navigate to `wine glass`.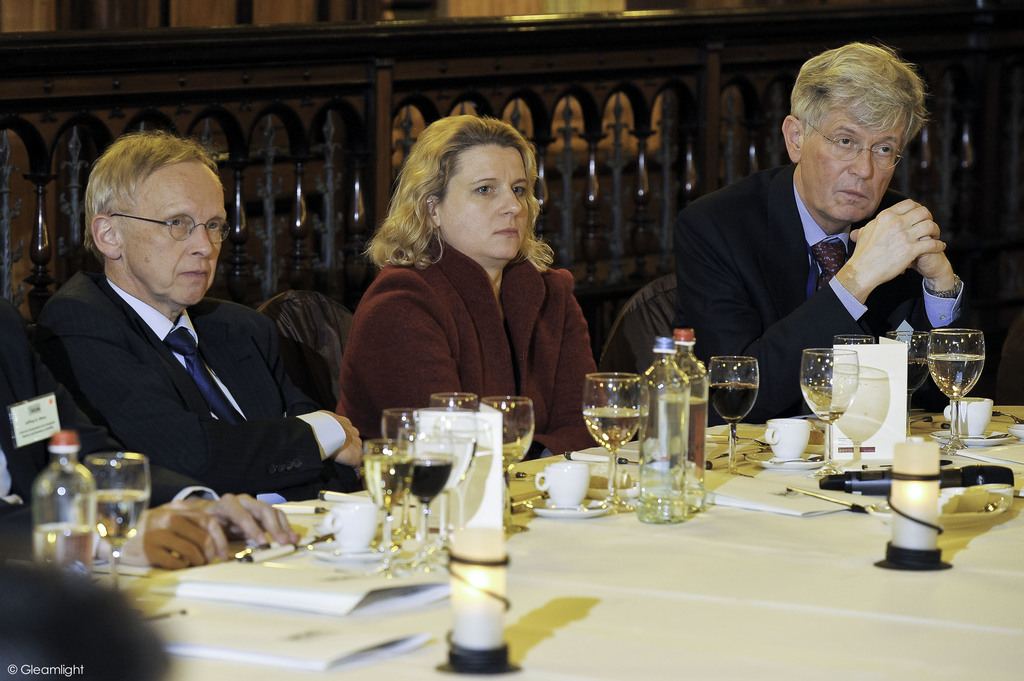
Navigation target: <box>433,392,479,406</box>.
